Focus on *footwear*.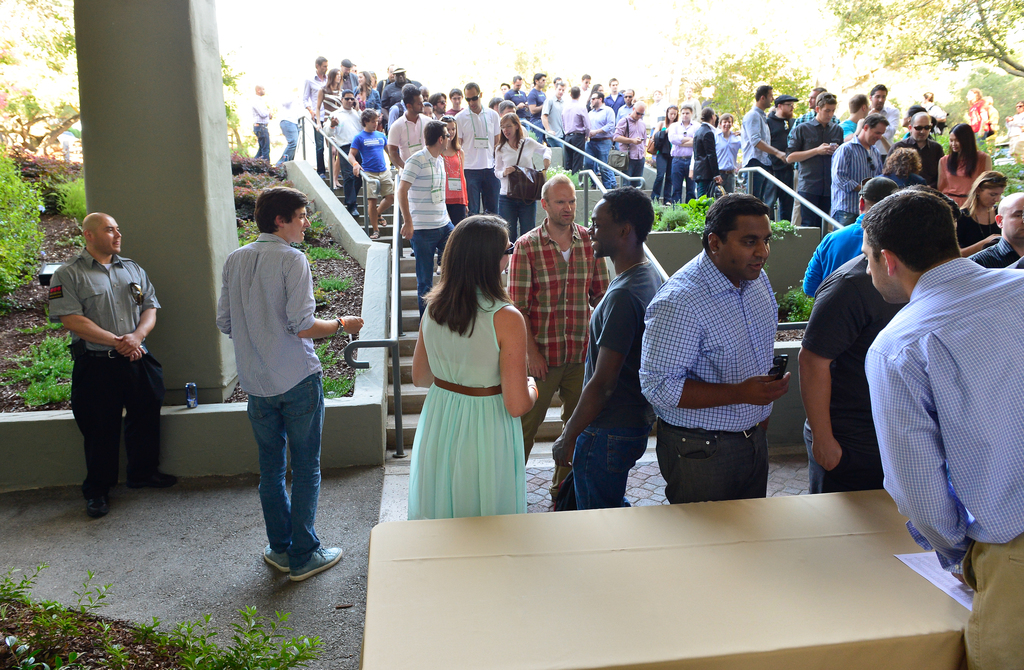
Focused at [83,490,115,521].
